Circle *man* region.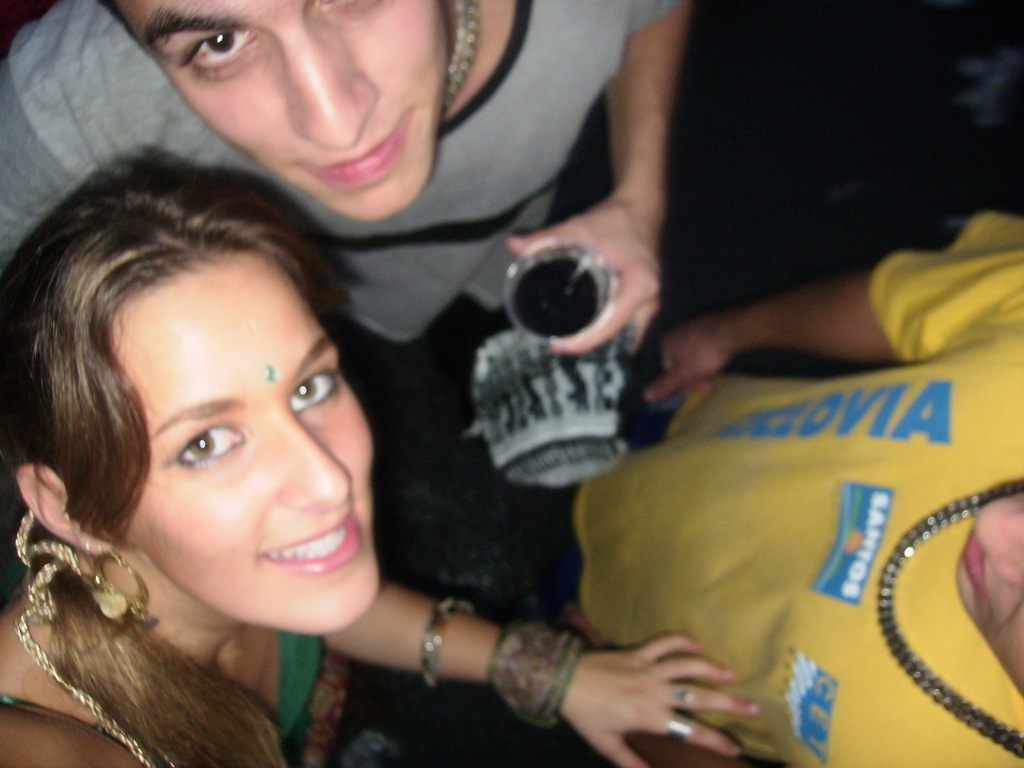
Region: x1=0, y1=0, x2=700, y2=765.
